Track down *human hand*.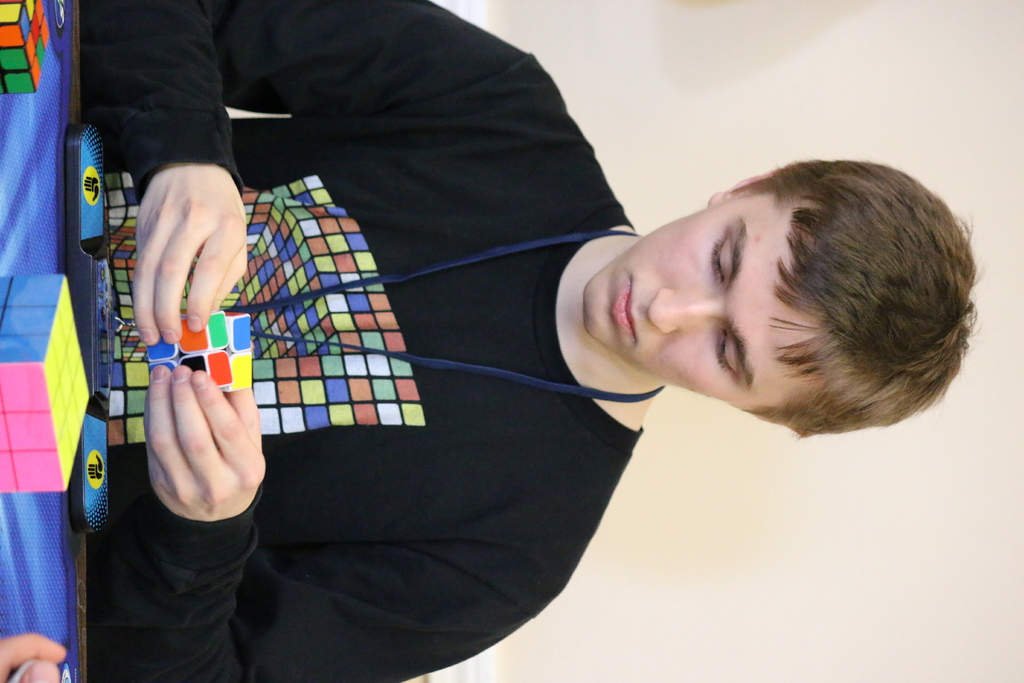
Tracked to select_region(123, 358, 259, 532).
